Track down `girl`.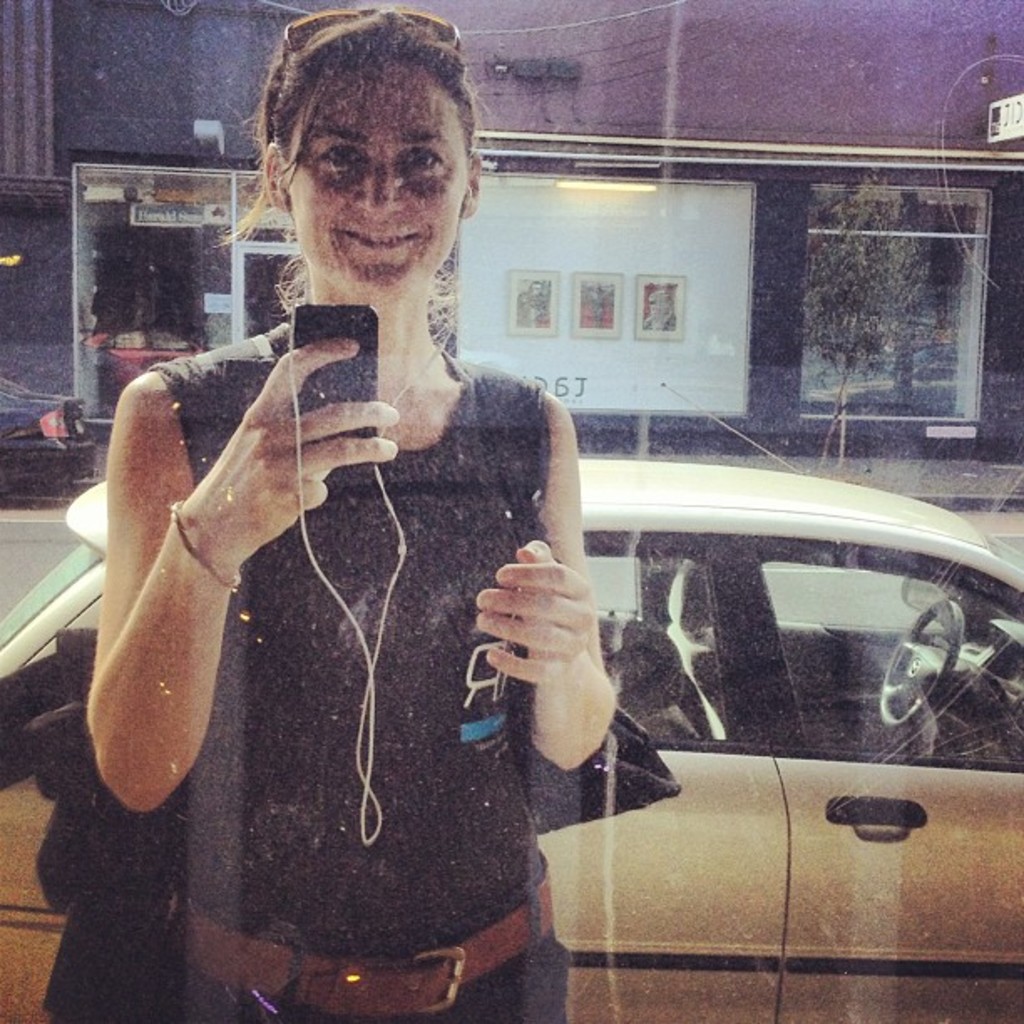
Tracked to detection(87, 5, 612, 1022).
